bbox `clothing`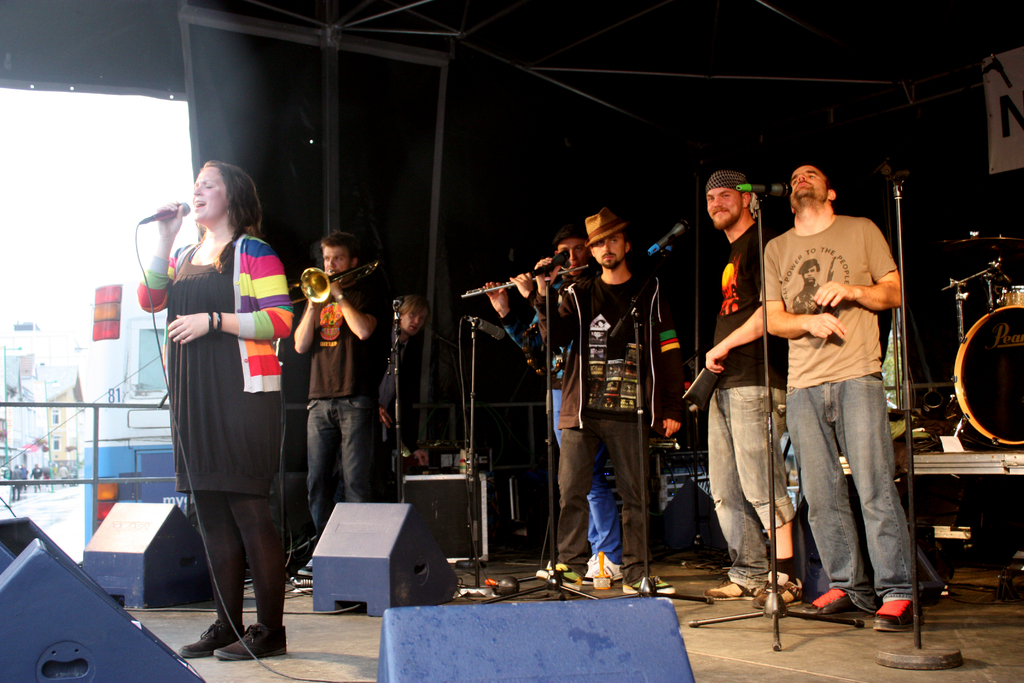
502/274/625/561
